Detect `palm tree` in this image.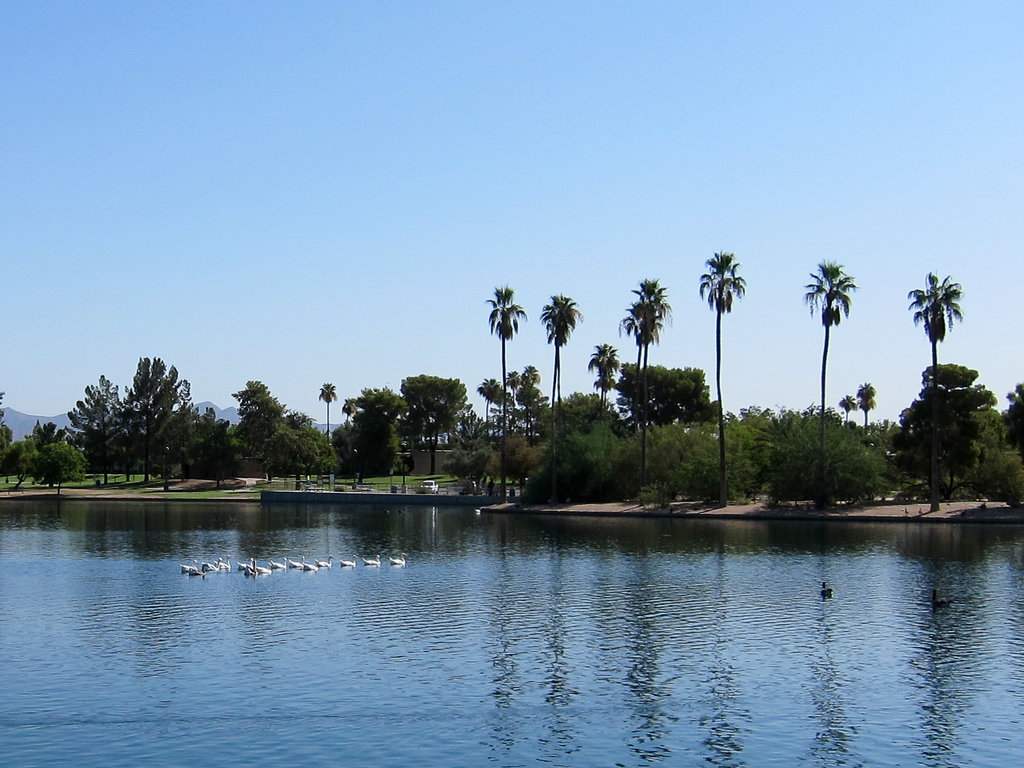
Detection: (913, 277, 955, 380).
